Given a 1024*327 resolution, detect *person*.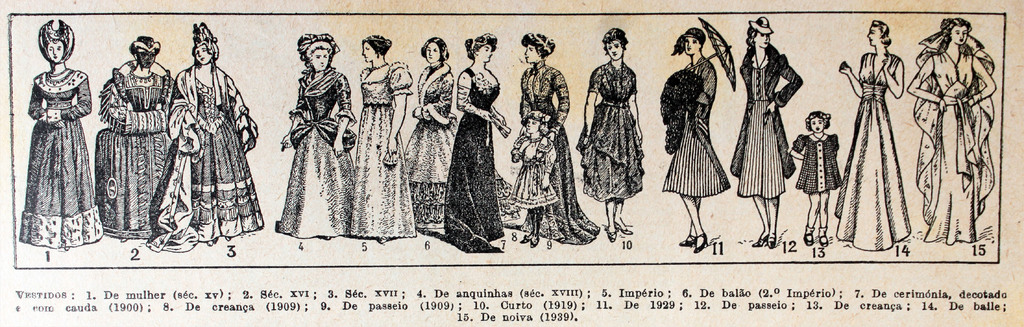
locate(18, 19, 94, 253).
